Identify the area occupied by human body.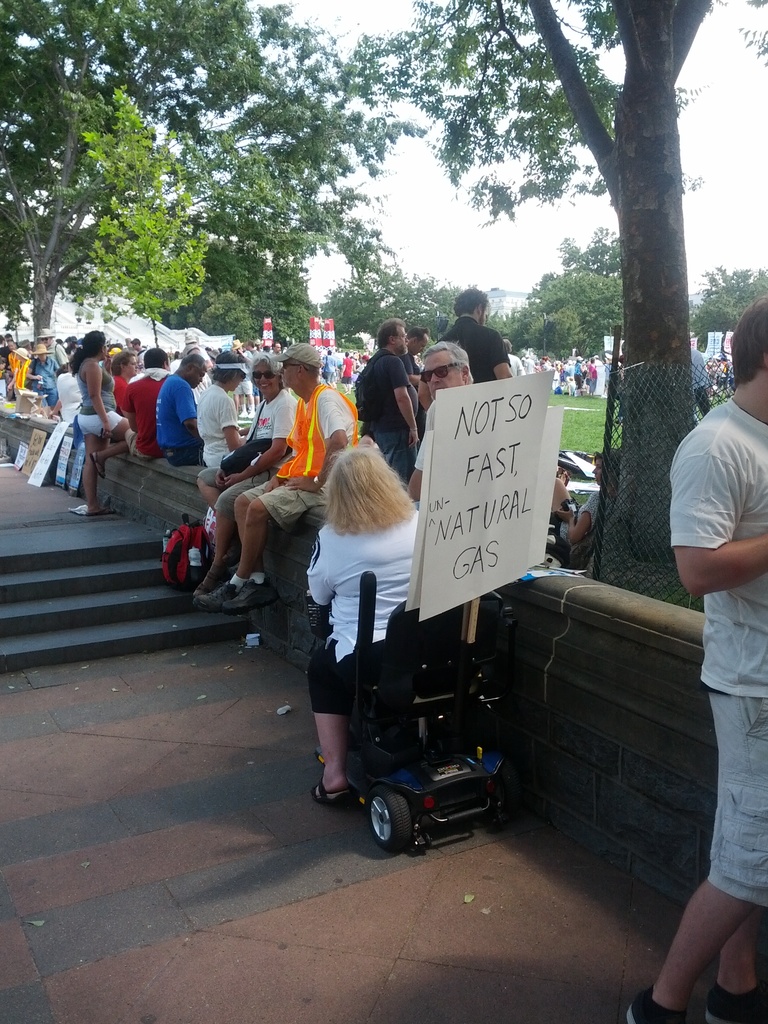
Area: select_region(348, 314, 417, 497).
